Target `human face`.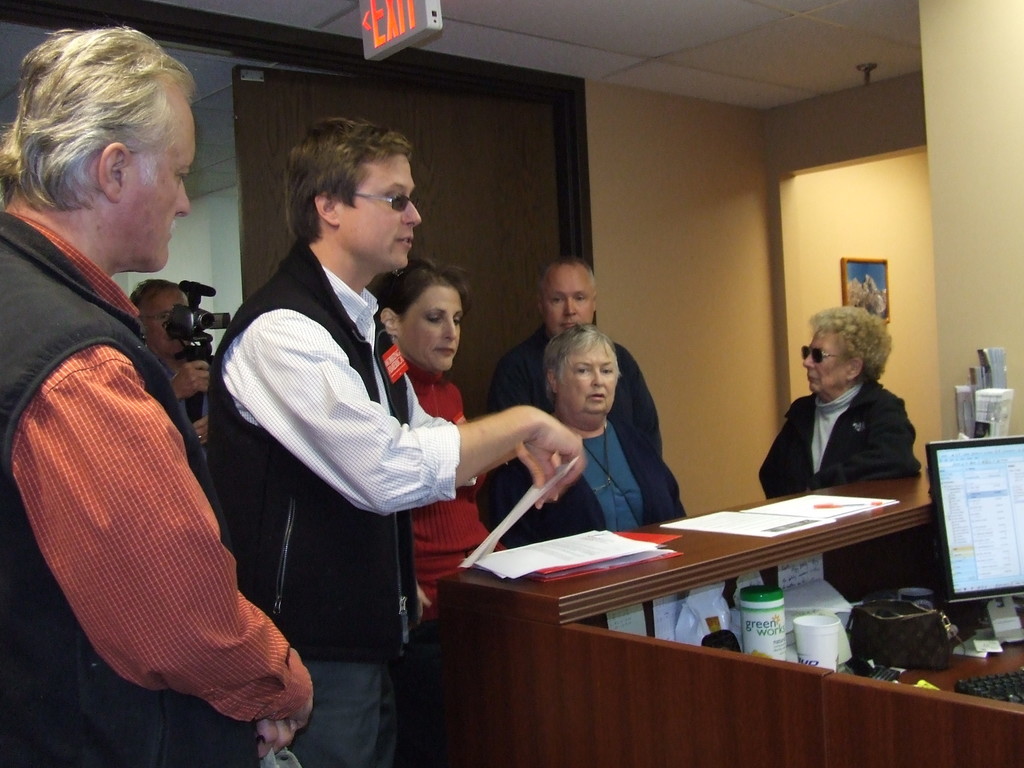
Target region: 148/287/188/348.
